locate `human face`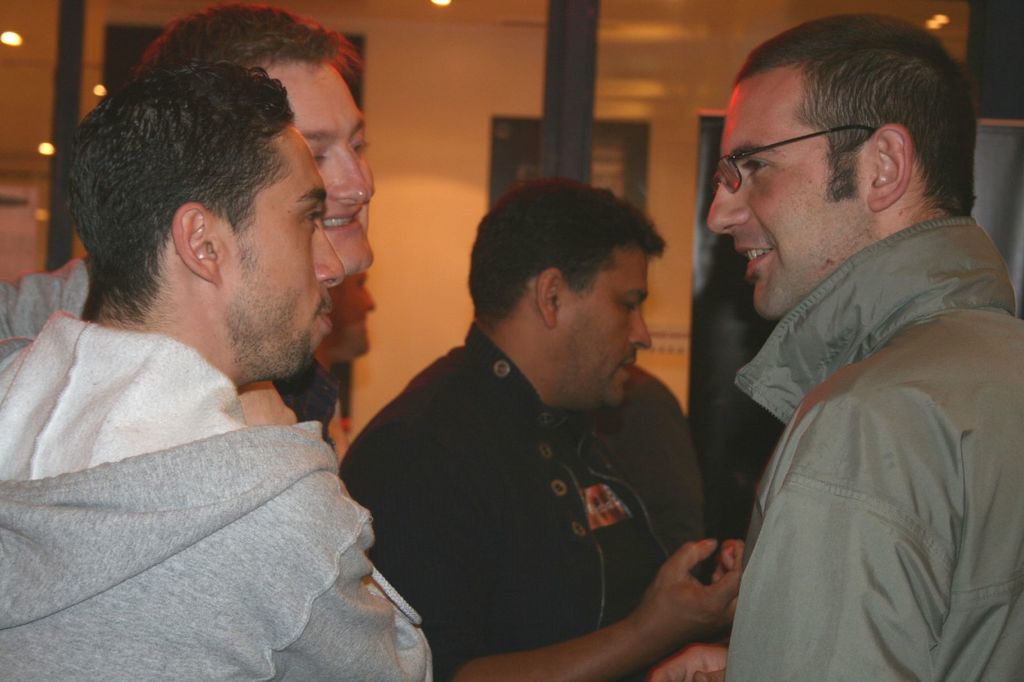
rect(214, 118, 344, 376)
